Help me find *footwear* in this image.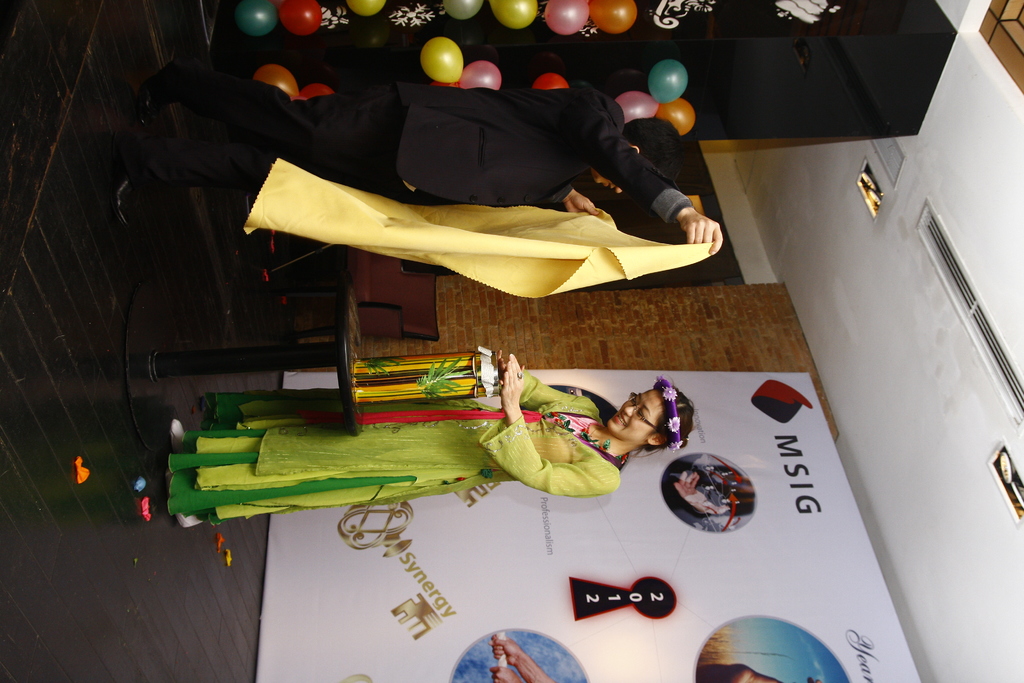
Found it: bbox(170, 417, 187, 453).
